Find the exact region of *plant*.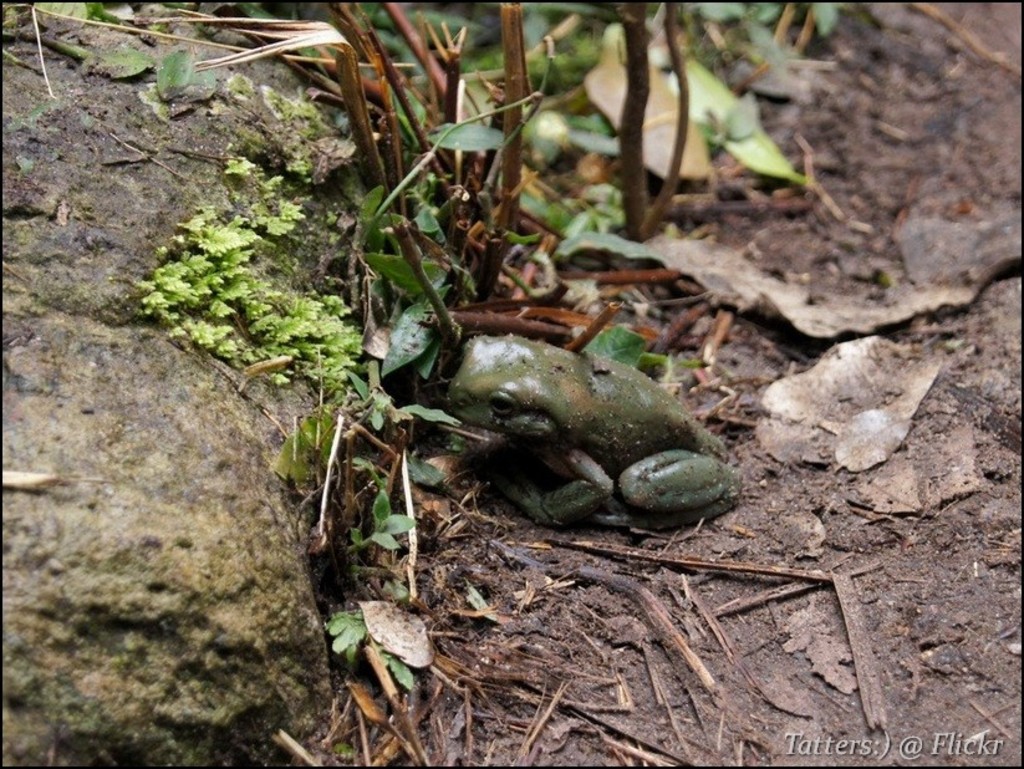
Exact region: 131,126,398,459.
